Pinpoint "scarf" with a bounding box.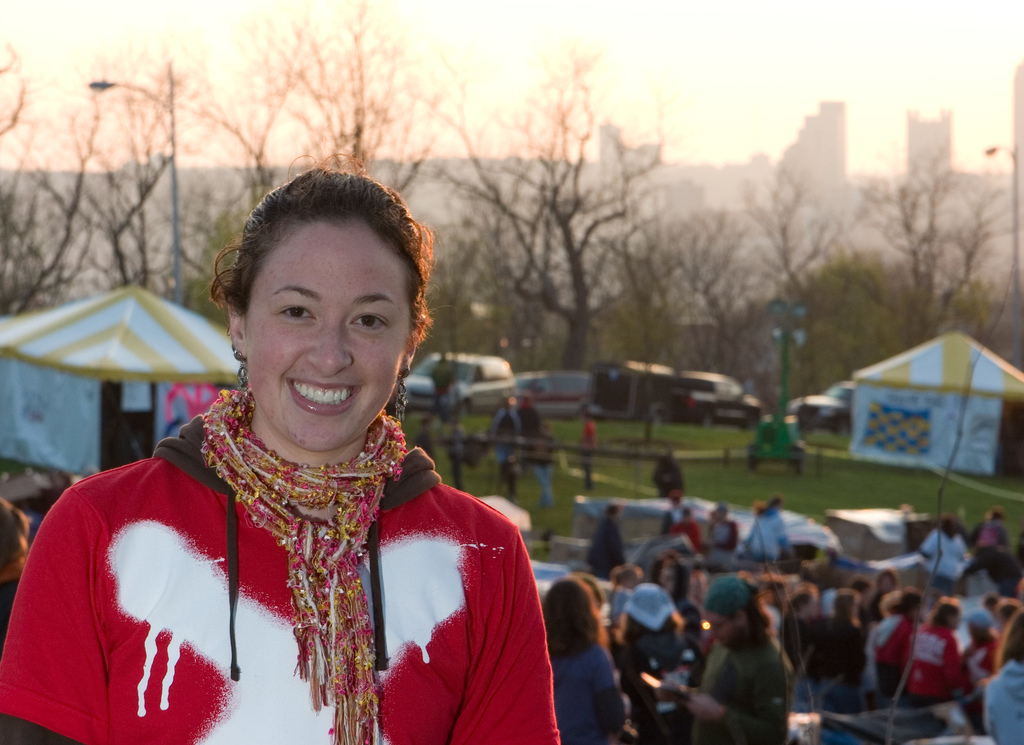
{"left": 198, "top": 382, "right": 408, "bottom": 744}.
